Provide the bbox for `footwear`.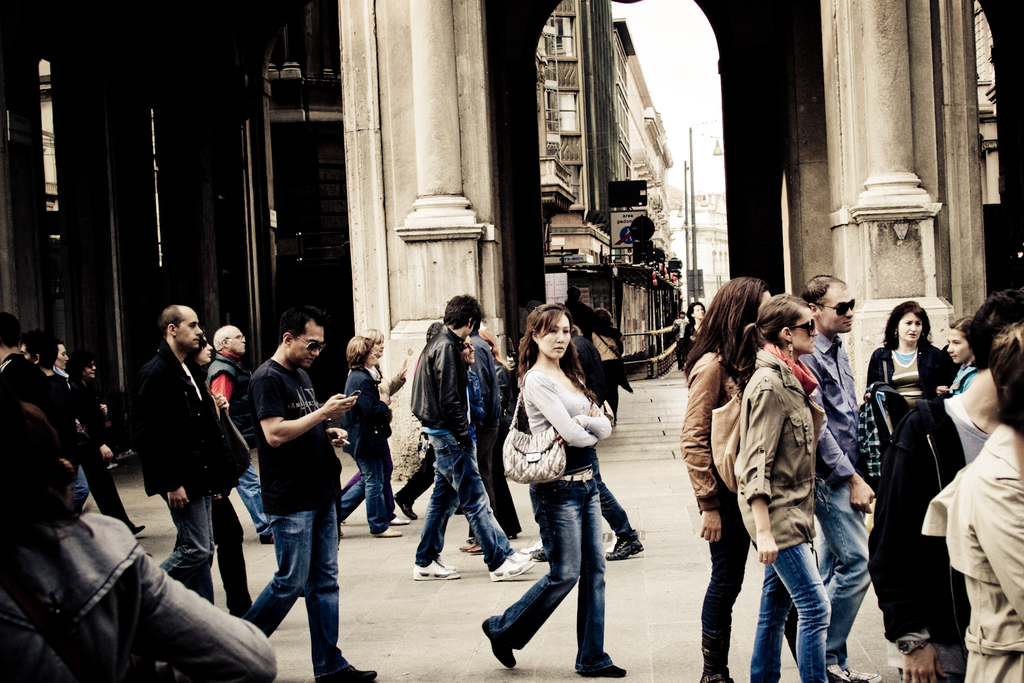
605/536/648/561.
